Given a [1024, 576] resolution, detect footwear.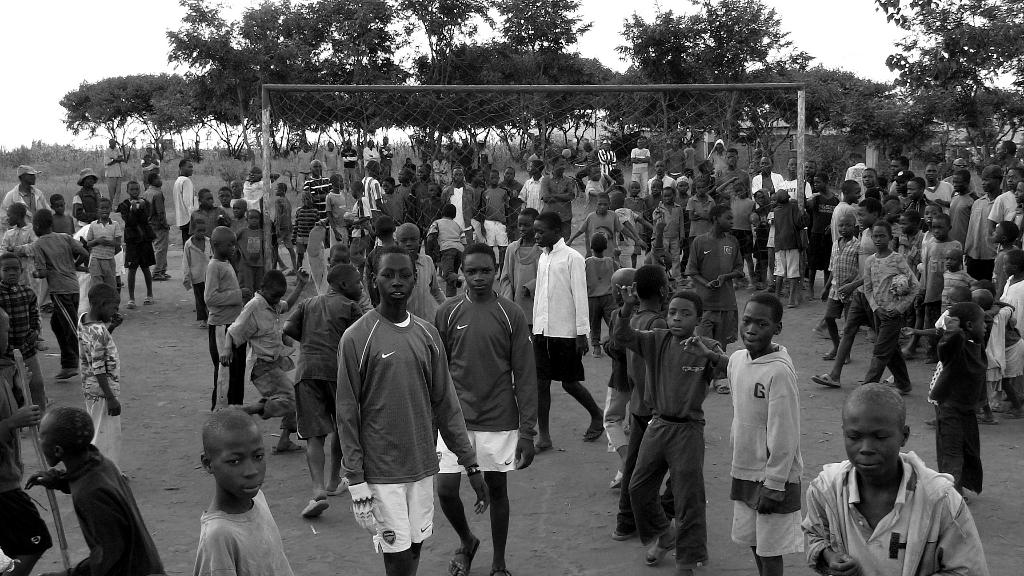
select_region(1001, 404, 1023, 422).
